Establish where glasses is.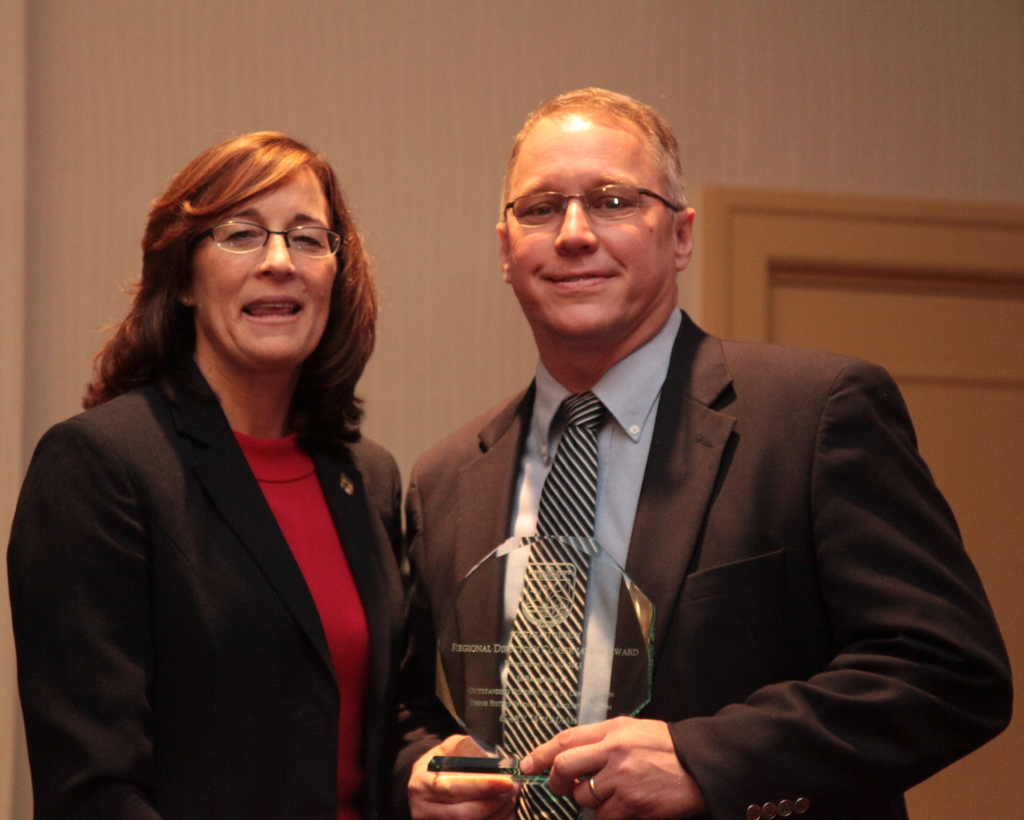
Established at <bbox>188, 220, 342, 261</bbox>.
